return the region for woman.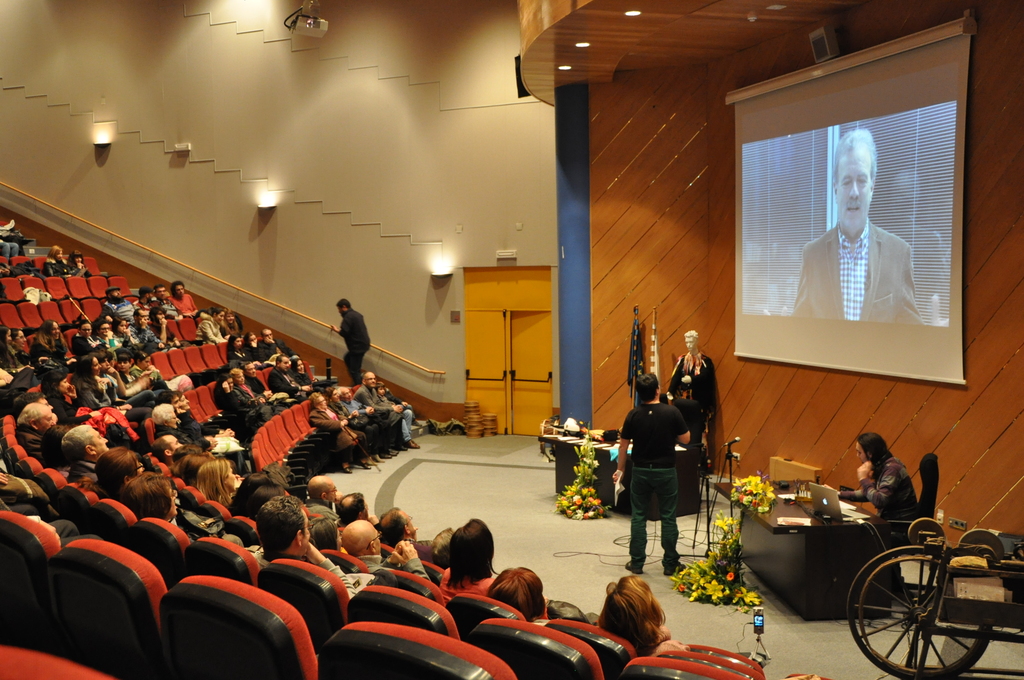
31:318:74:355.
